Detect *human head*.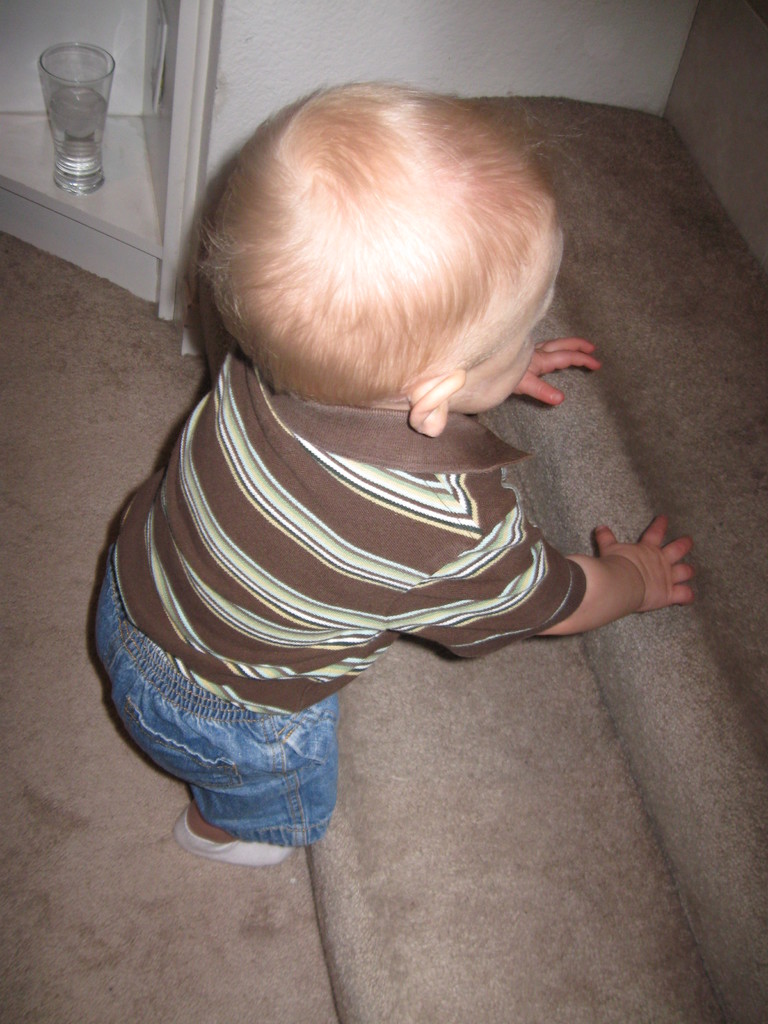
Detected at bbox(190, 78, 584, 451).
